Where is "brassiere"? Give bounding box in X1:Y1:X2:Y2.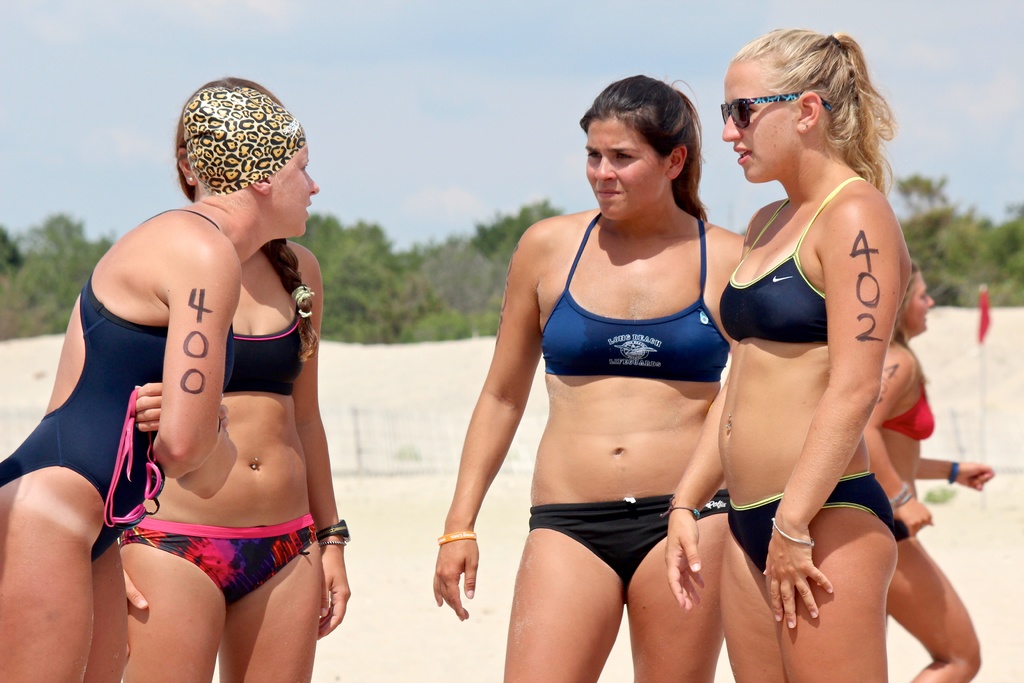
536:208:733:385.
